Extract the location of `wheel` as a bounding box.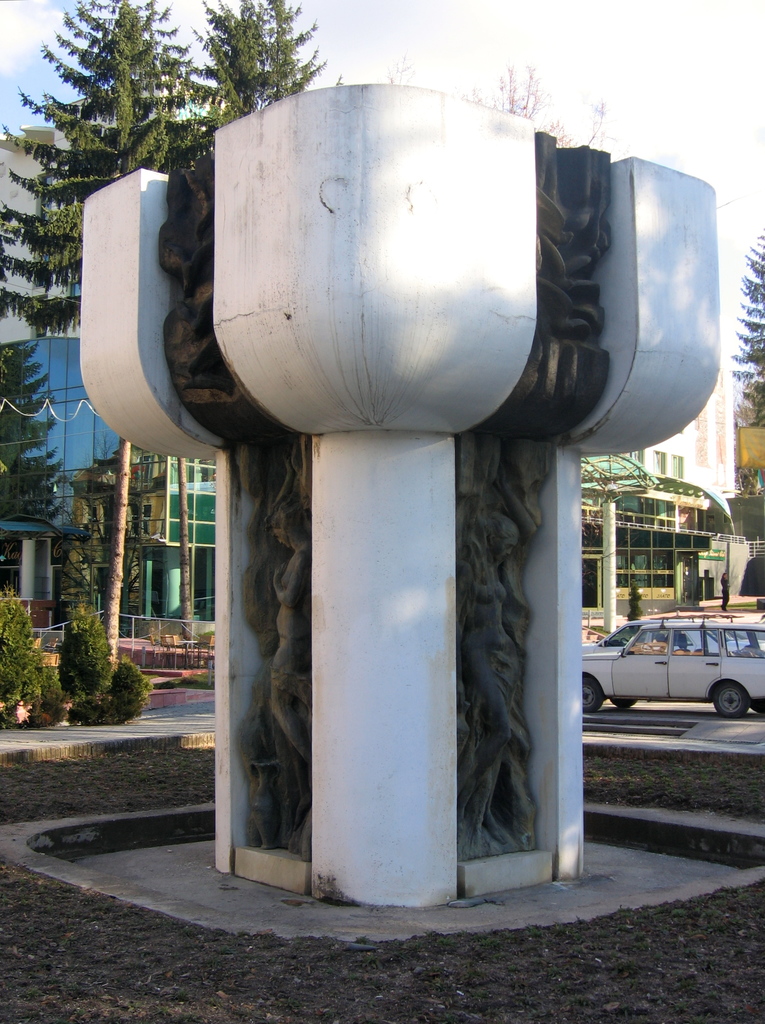
711:680:752:719.
